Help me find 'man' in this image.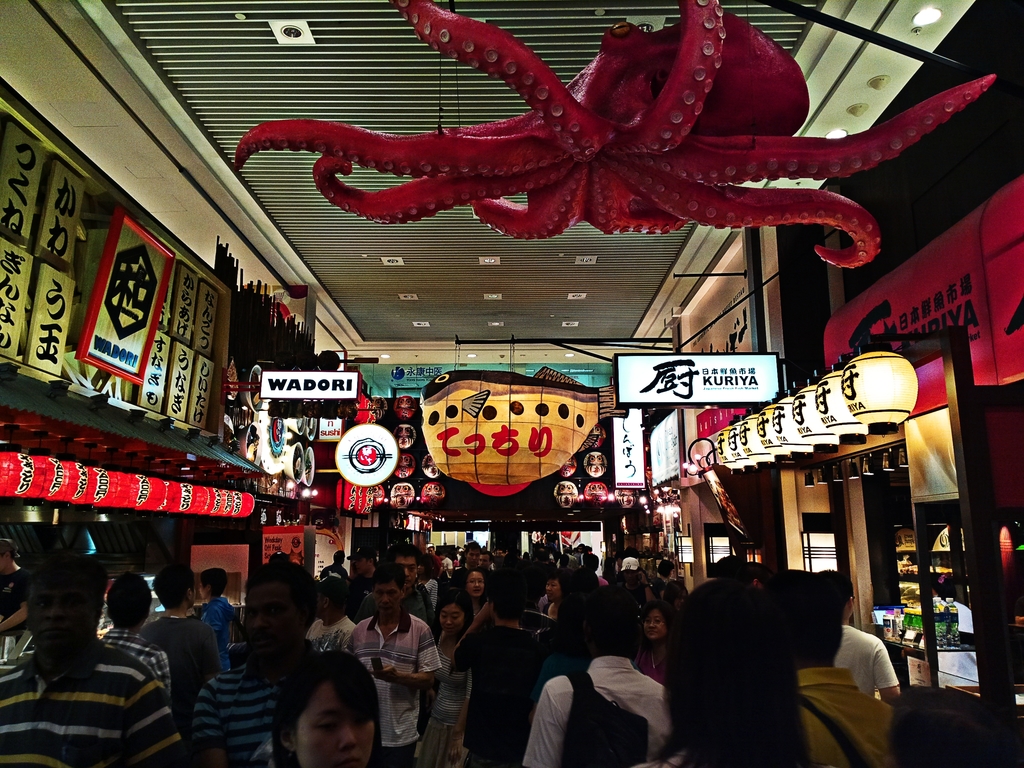
Found it: {"x1": 438, "y1": 551, "x2": 454, "y2": 577}.
